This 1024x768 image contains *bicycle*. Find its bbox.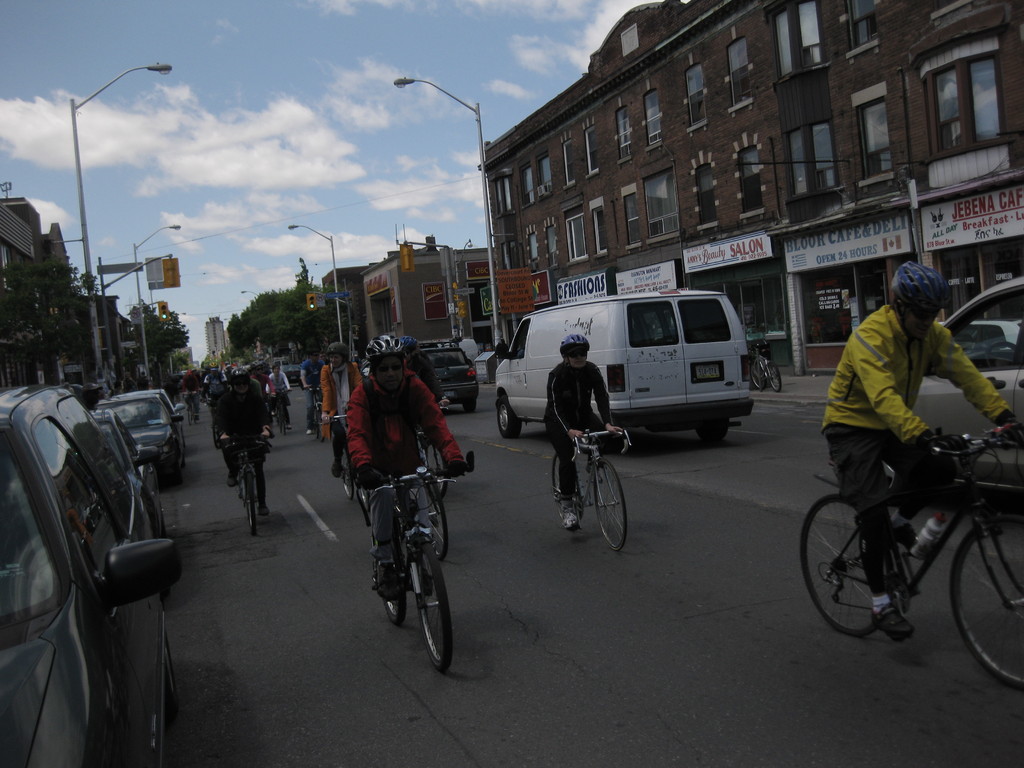
bbox=(801, 399, 1021, 662).
